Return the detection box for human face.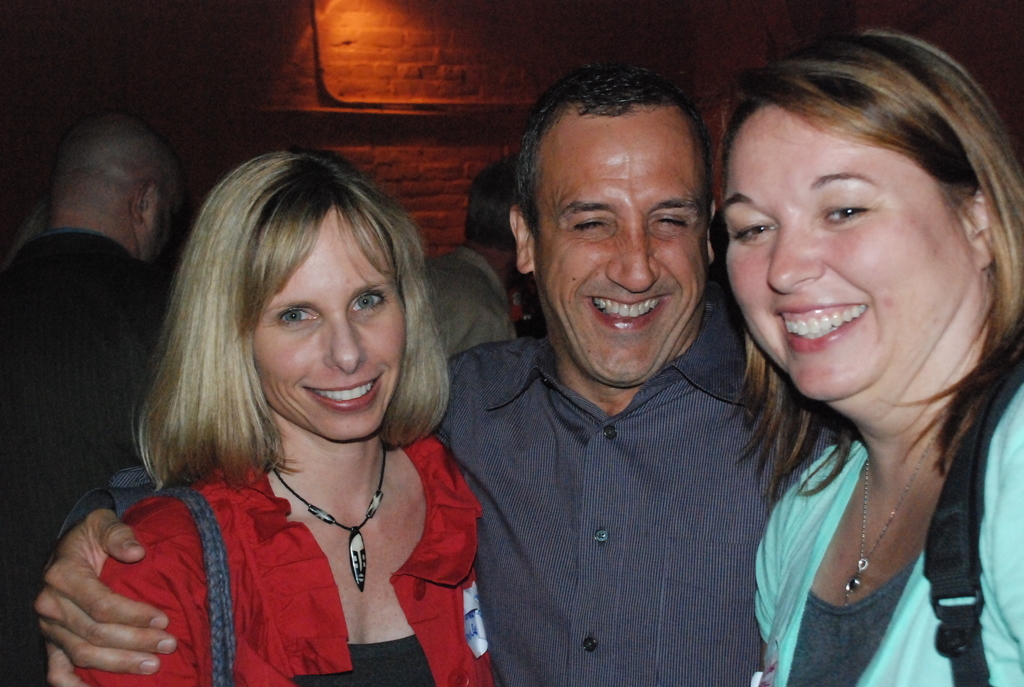
<region>724, 107, 968, 399</region>.
